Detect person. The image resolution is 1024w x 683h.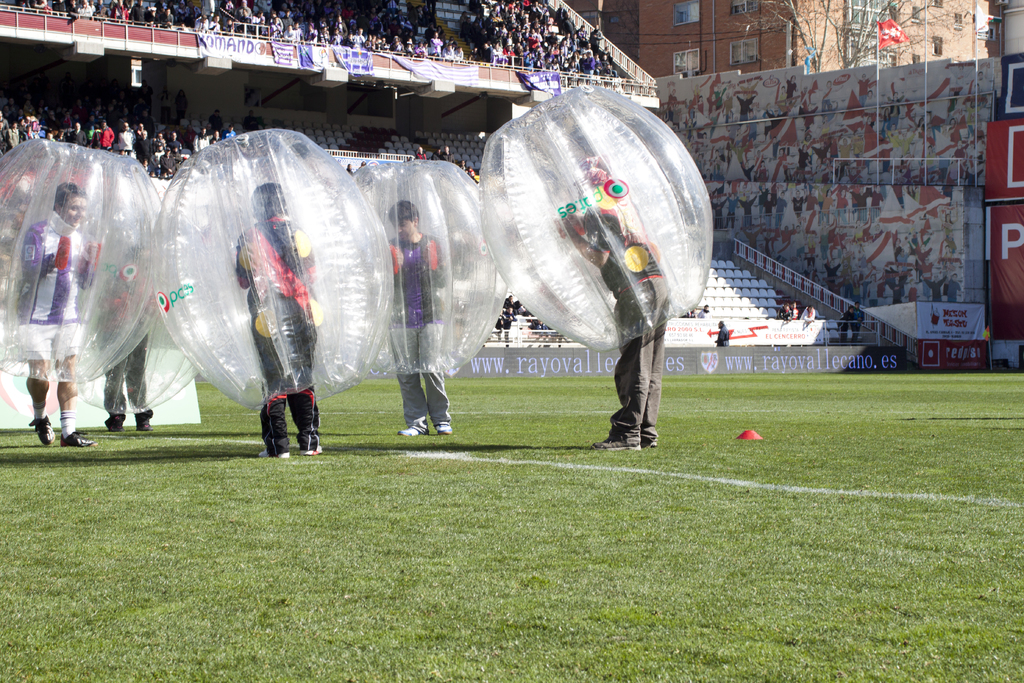
x1=697 y1=303 x2=714 y2=322.
